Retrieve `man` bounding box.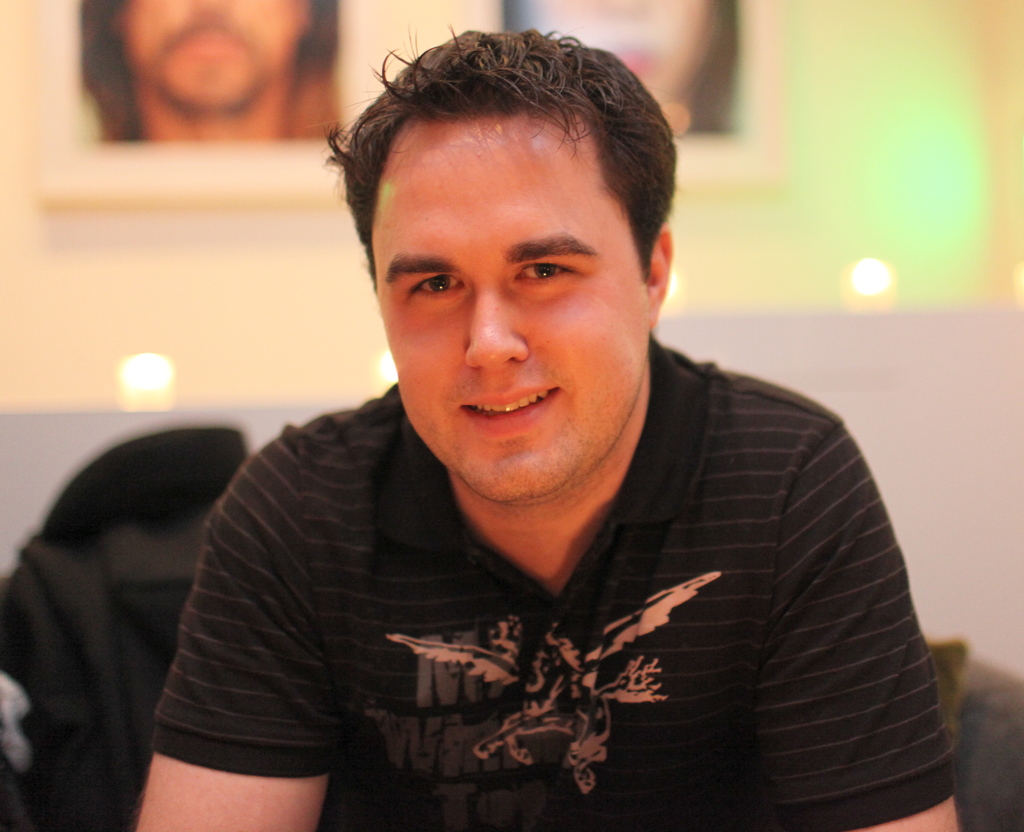
Bounding box: bbox(130, 42, 979, 816).
